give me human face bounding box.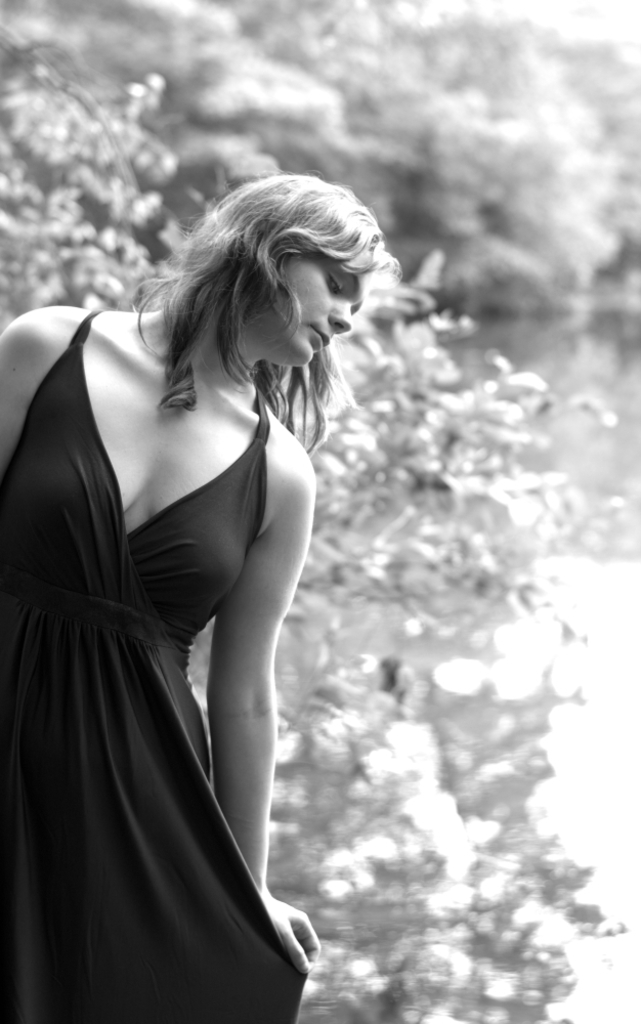
218, 212, 377, 382.
